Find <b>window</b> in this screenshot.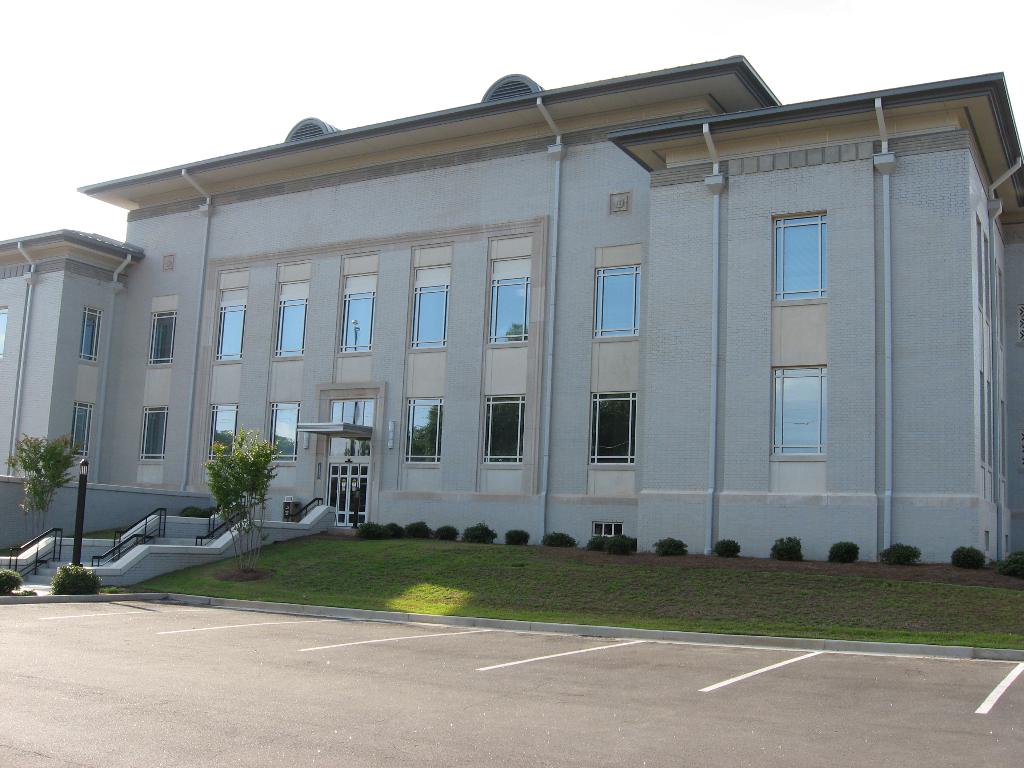
The bounding box for <b>window</b> is rect(329, 398, 374, 454).
